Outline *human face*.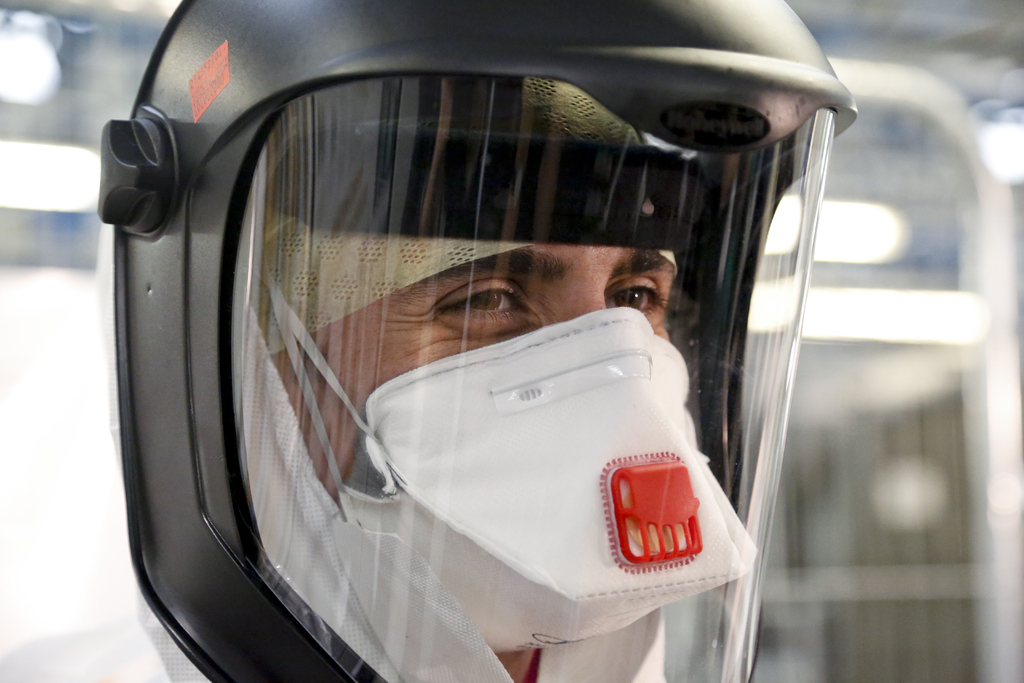
Outline: pyautogui.locateOnScreen(270, 241, 678, 502).
